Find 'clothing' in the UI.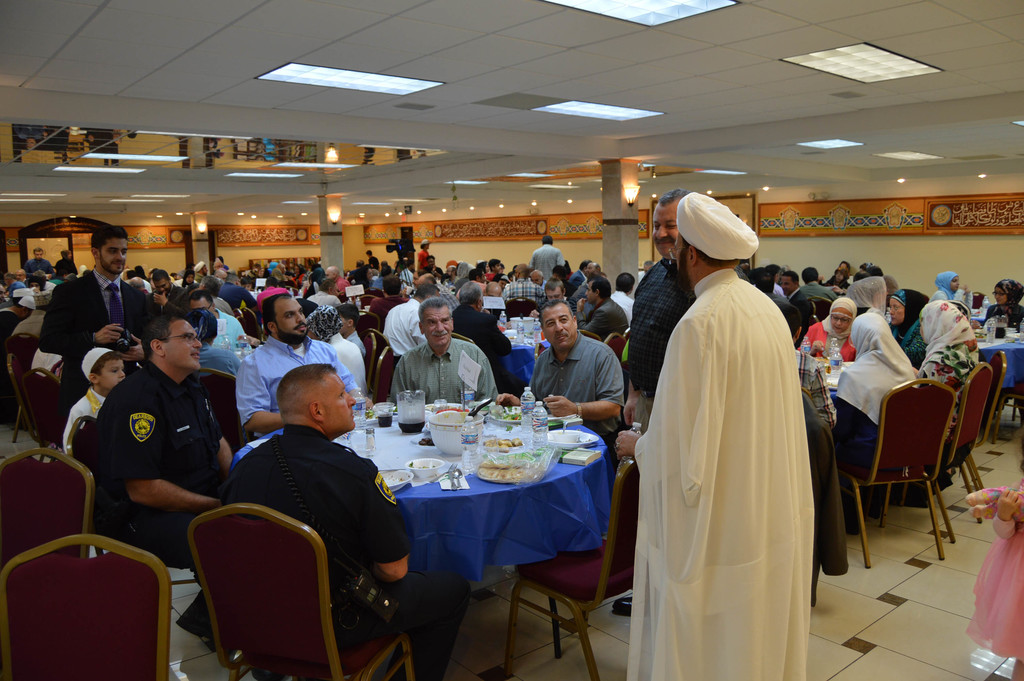
UI element at Rect(563, 270, 582, 303).
